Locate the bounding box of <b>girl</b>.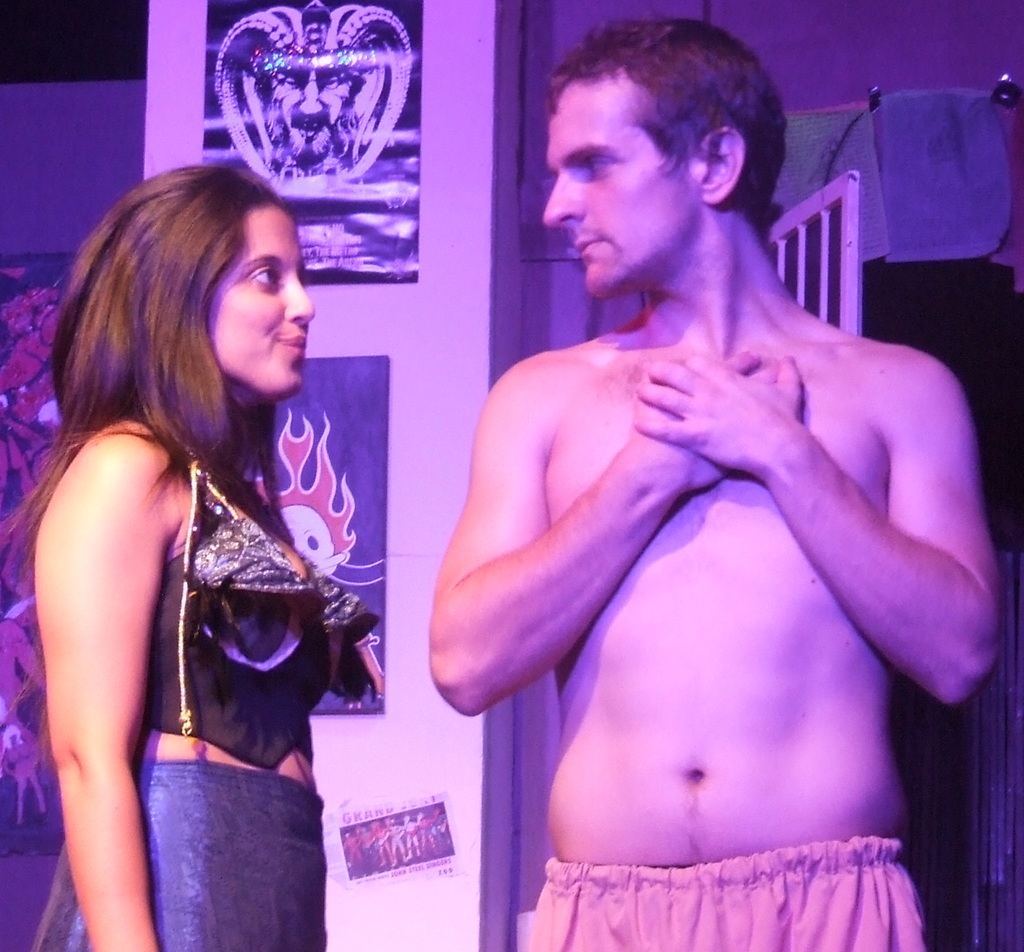
Bounding box: x1=12 y1=166 x2=356 y2=951.
